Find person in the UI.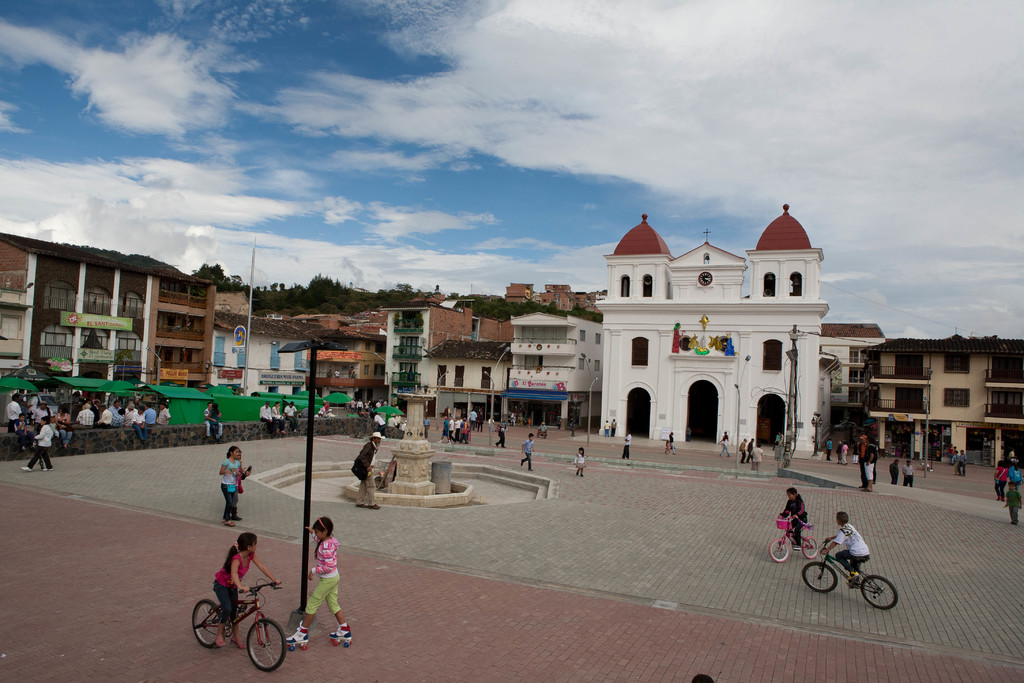
UI element at [left=335, top=370, right=340, bottom=380].
